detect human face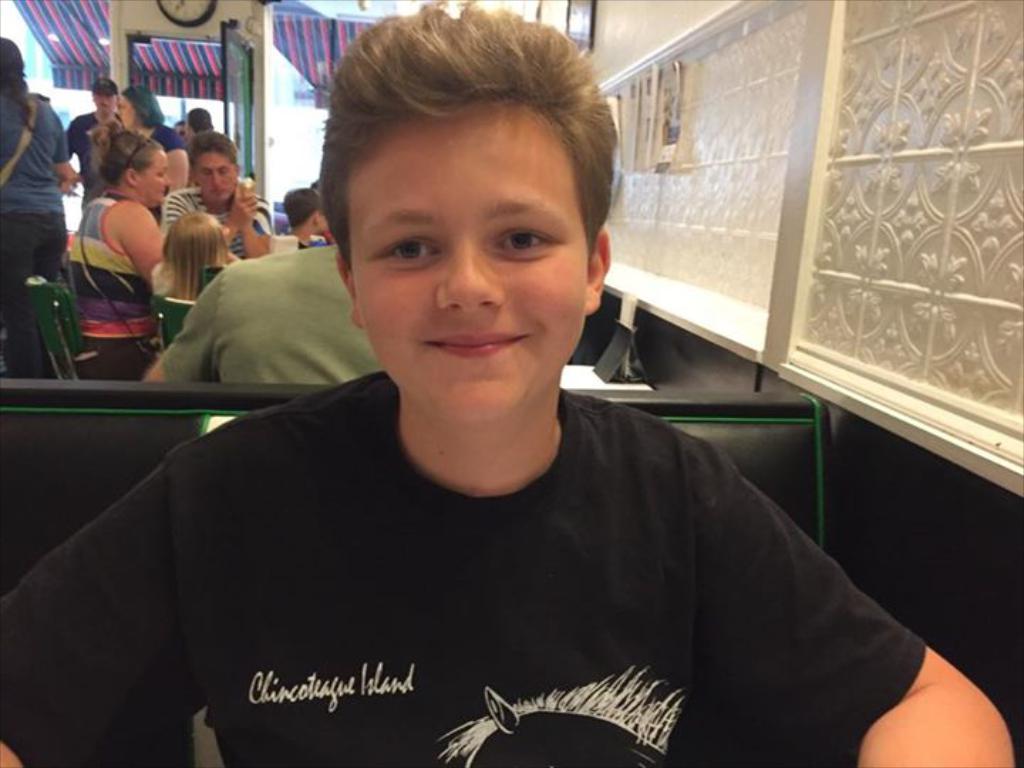
bbox=(139, 152, 174, 209)
